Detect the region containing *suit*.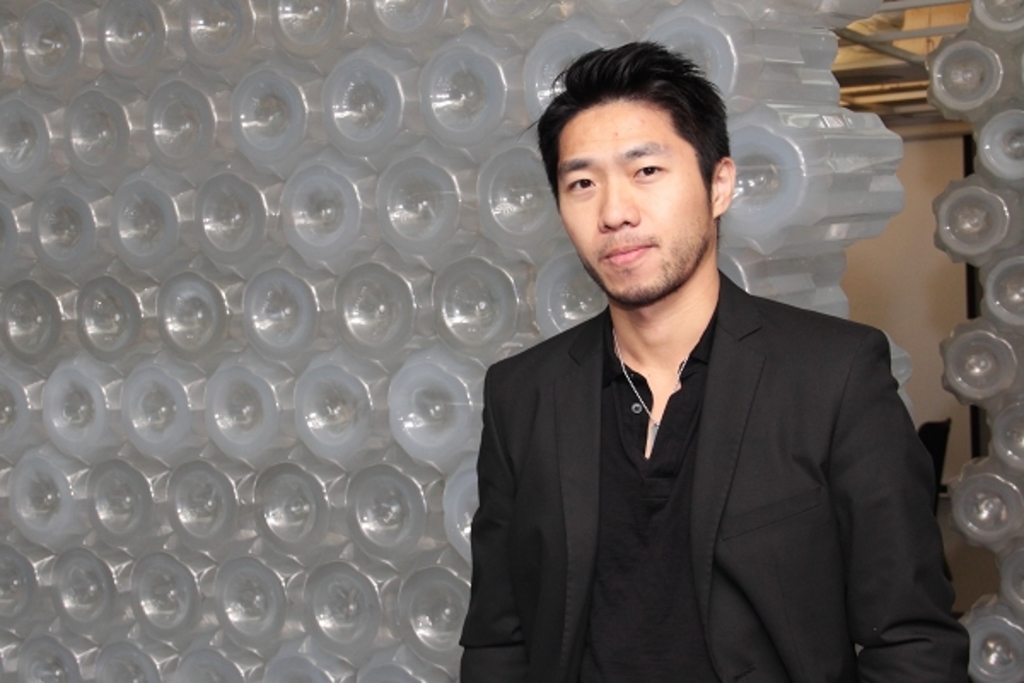
469/215/949/664.
